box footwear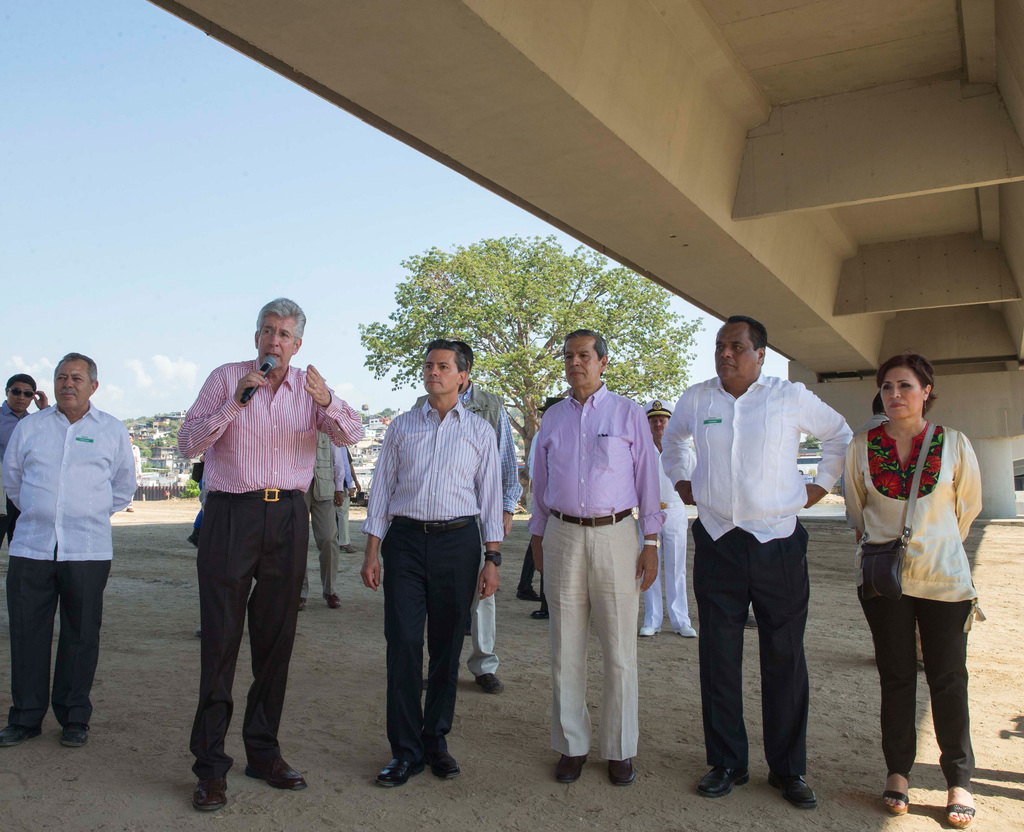
Rect(945, 783, 977, 826)
